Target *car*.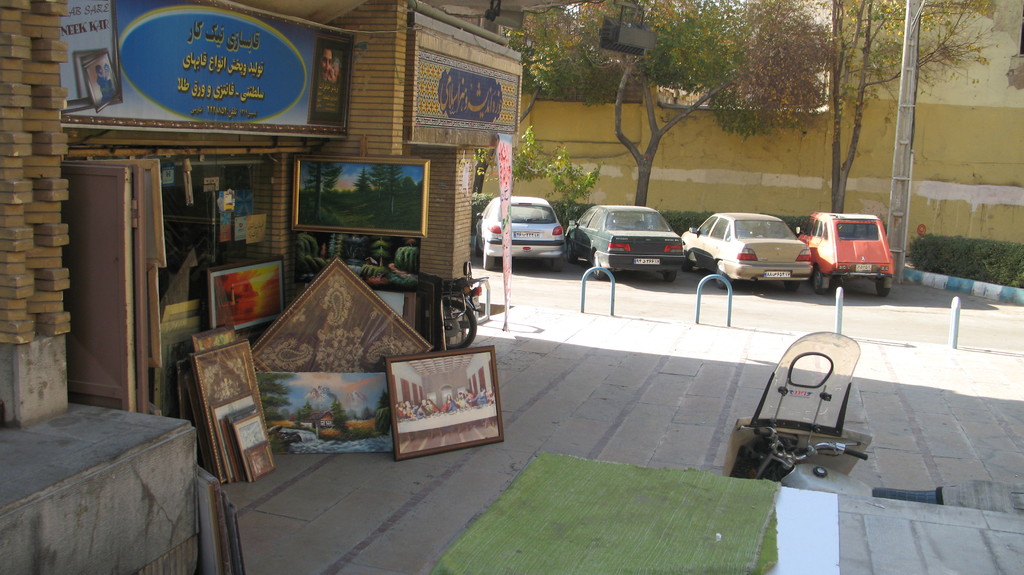
Target region: <region>474, 193, 562, 263</region>.
